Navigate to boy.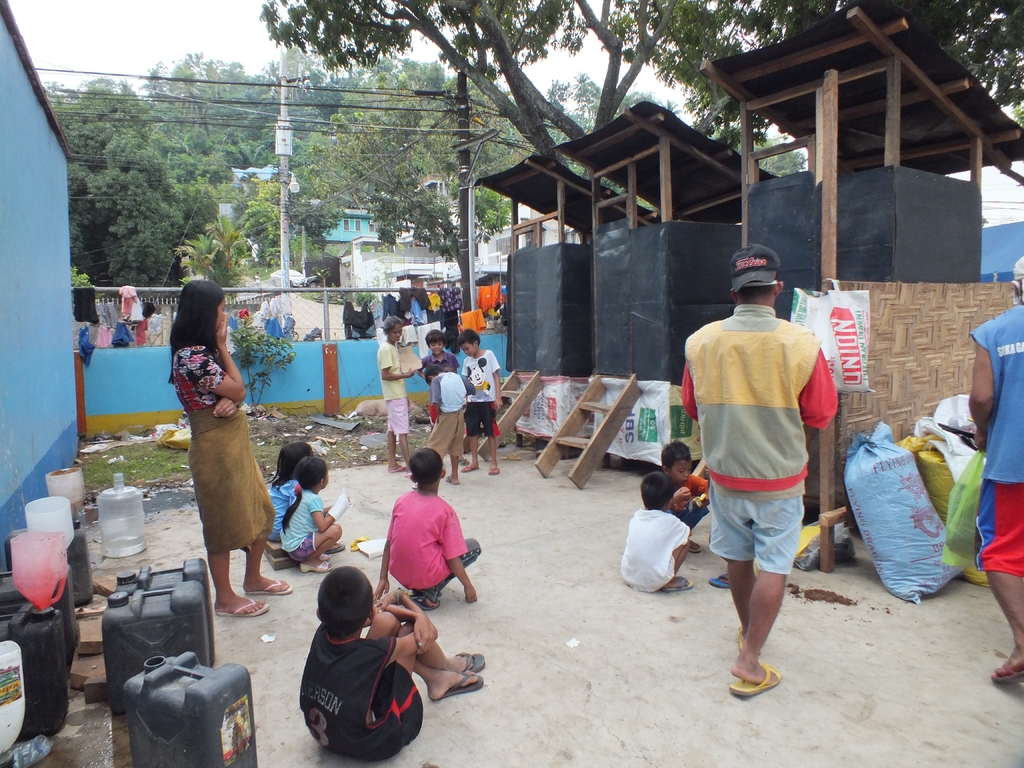
Navigation target: BBox(372, 448, 481, 609).
